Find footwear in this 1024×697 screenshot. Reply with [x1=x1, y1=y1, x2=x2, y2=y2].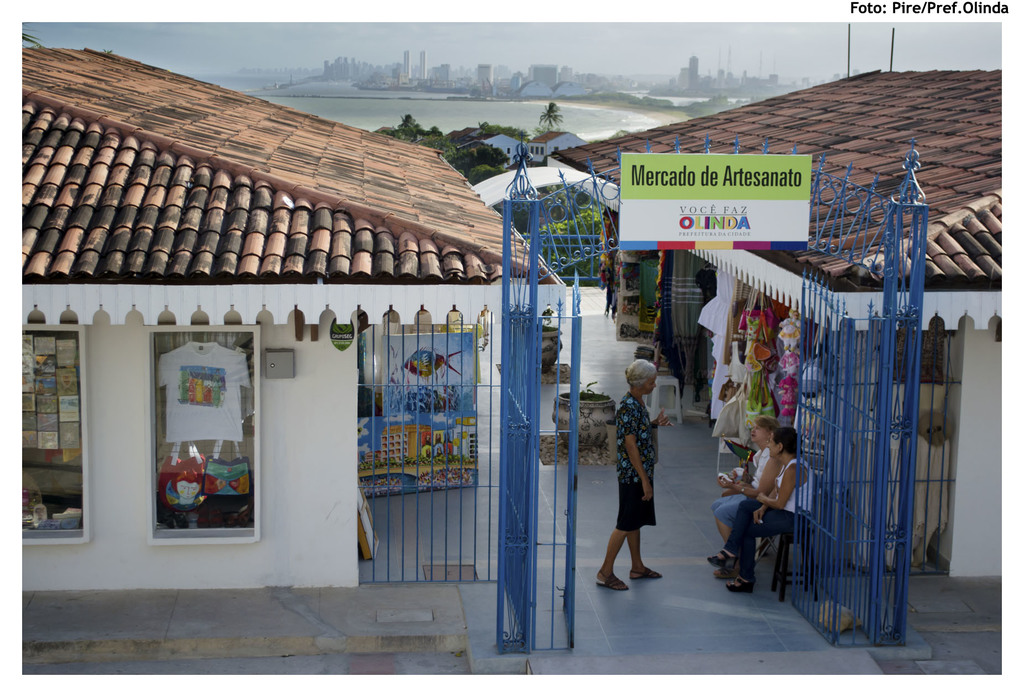
[x1=713, y1=561, x2=735, y2=575].
